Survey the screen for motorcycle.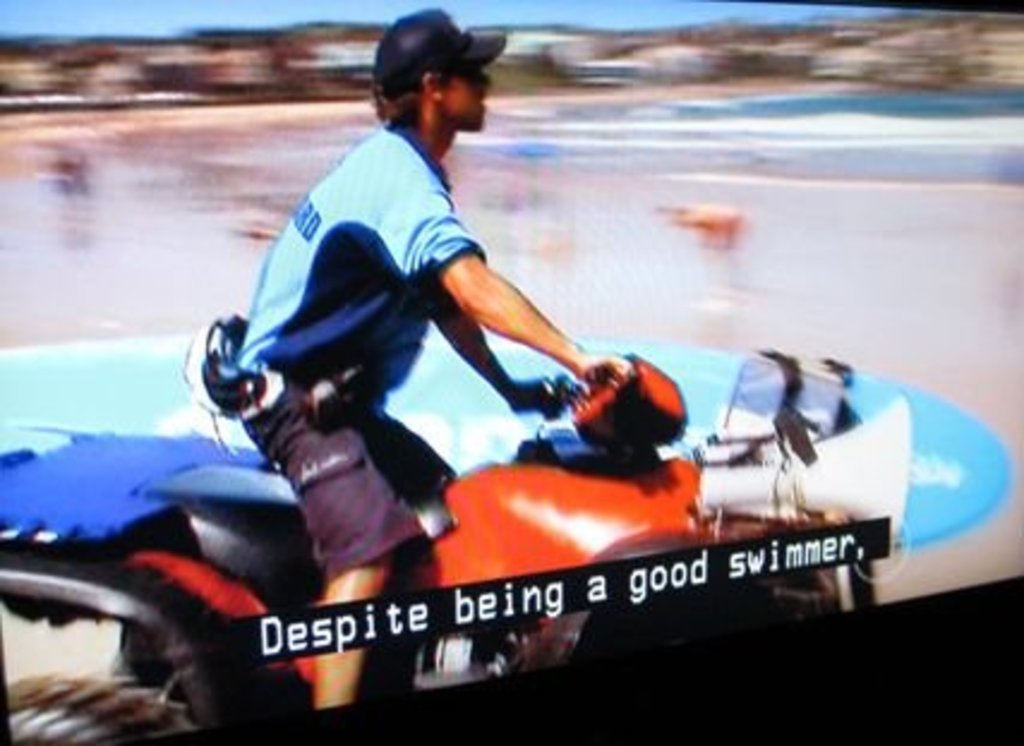
Survey found: bbox=[0, 348, 911, 744].
